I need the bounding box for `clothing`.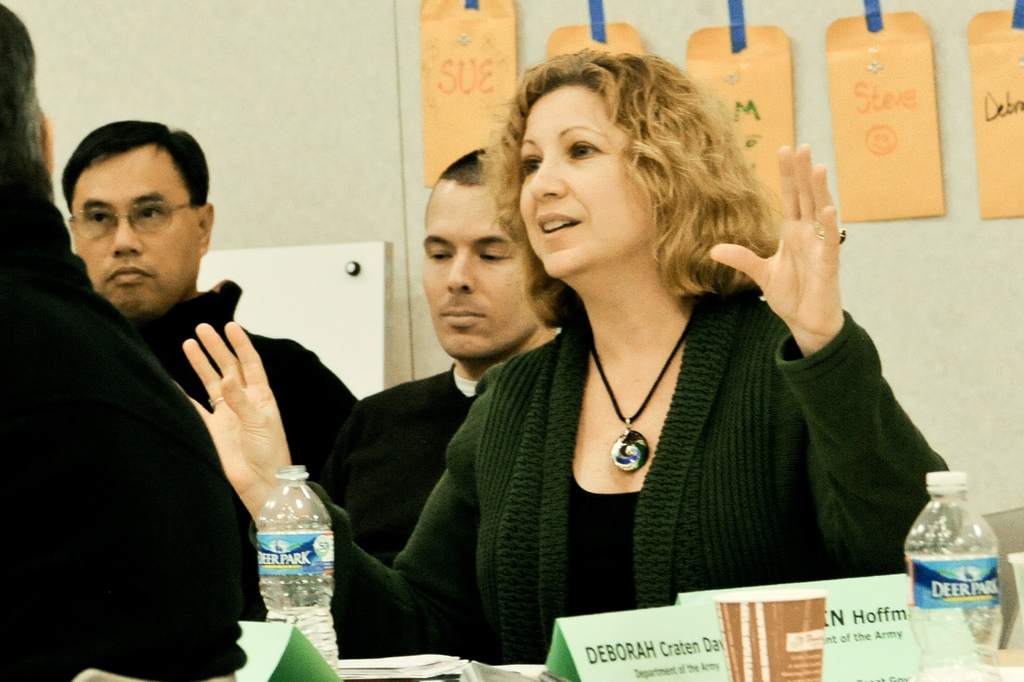
Here it is: (131,280,360,479).
